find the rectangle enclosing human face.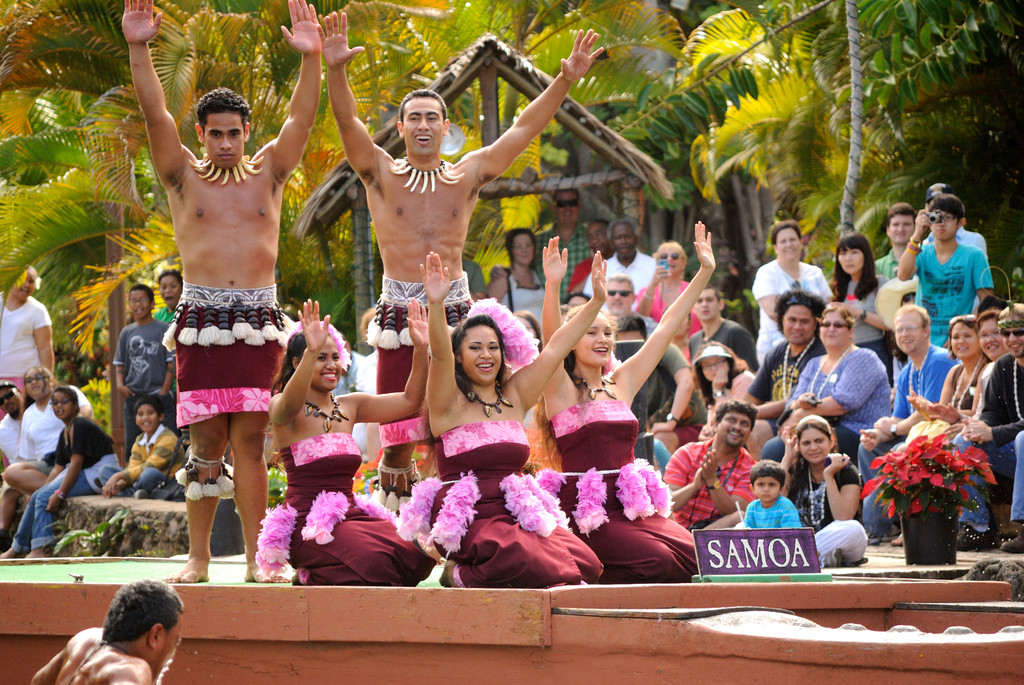
781 303 817 344.
